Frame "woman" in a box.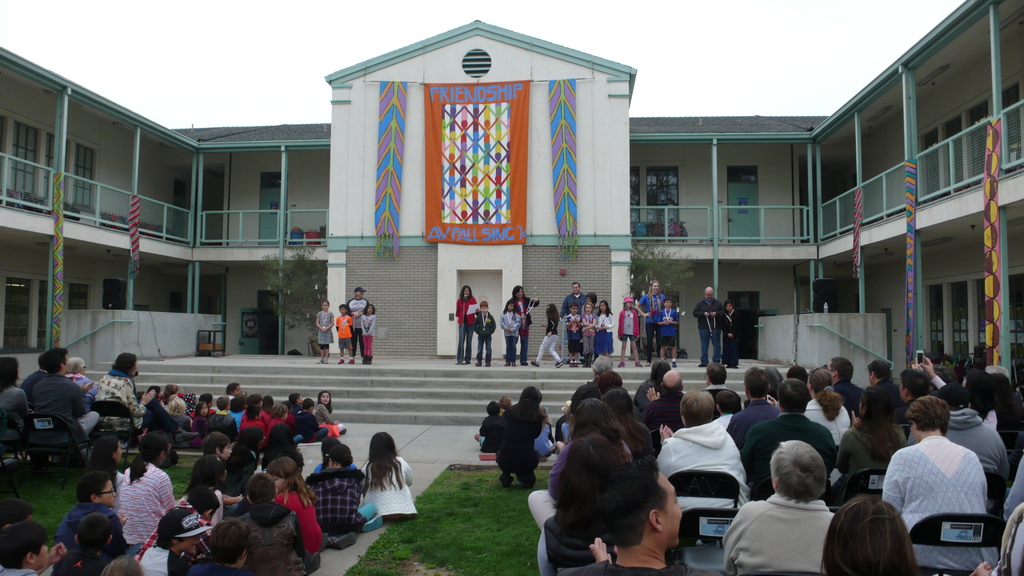
538 430 627 575.
